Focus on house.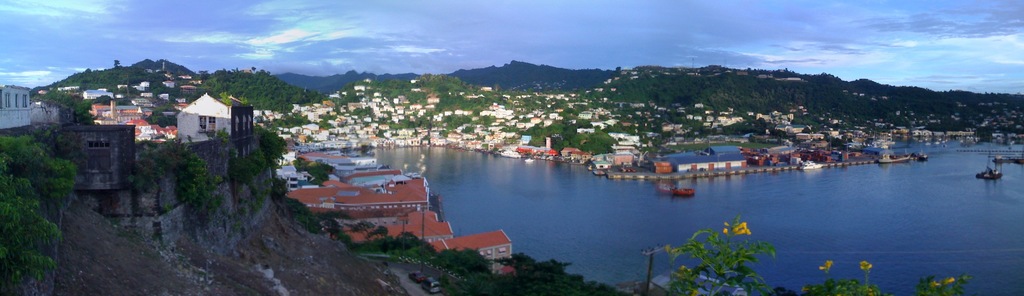
Focused at (31,100,76,127).
